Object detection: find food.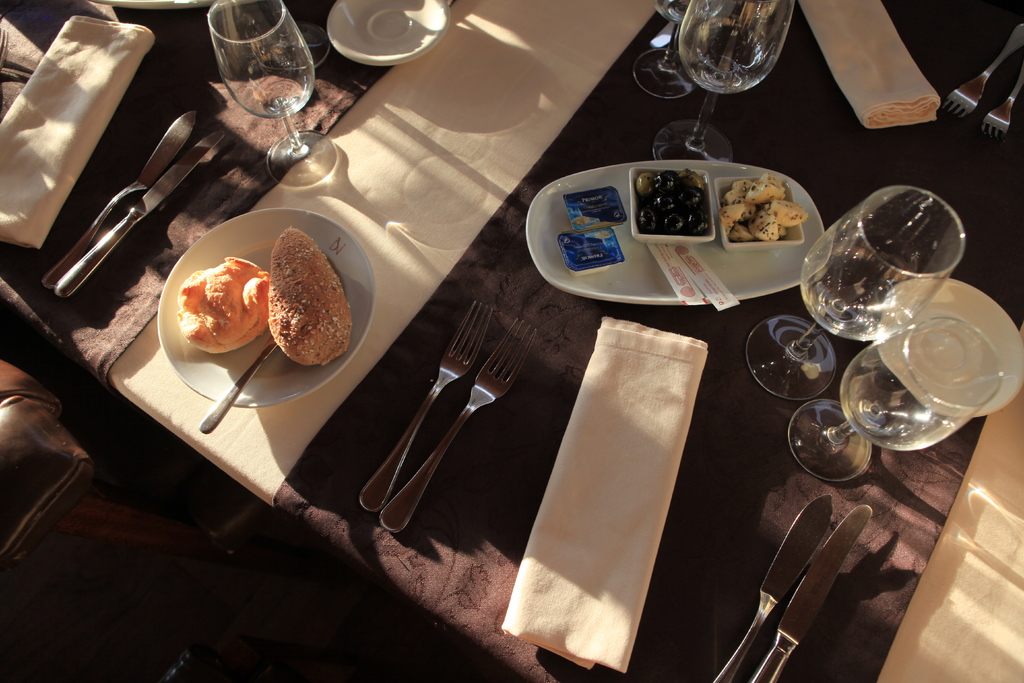
650, 194, 675, 217.
